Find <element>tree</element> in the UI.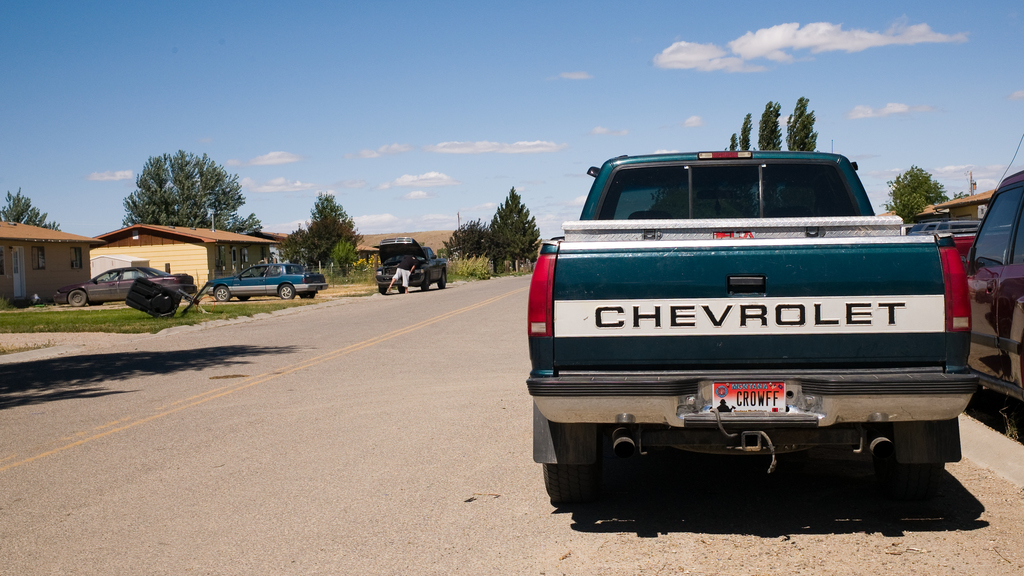
UI element at 490, 186, 546, 269.
